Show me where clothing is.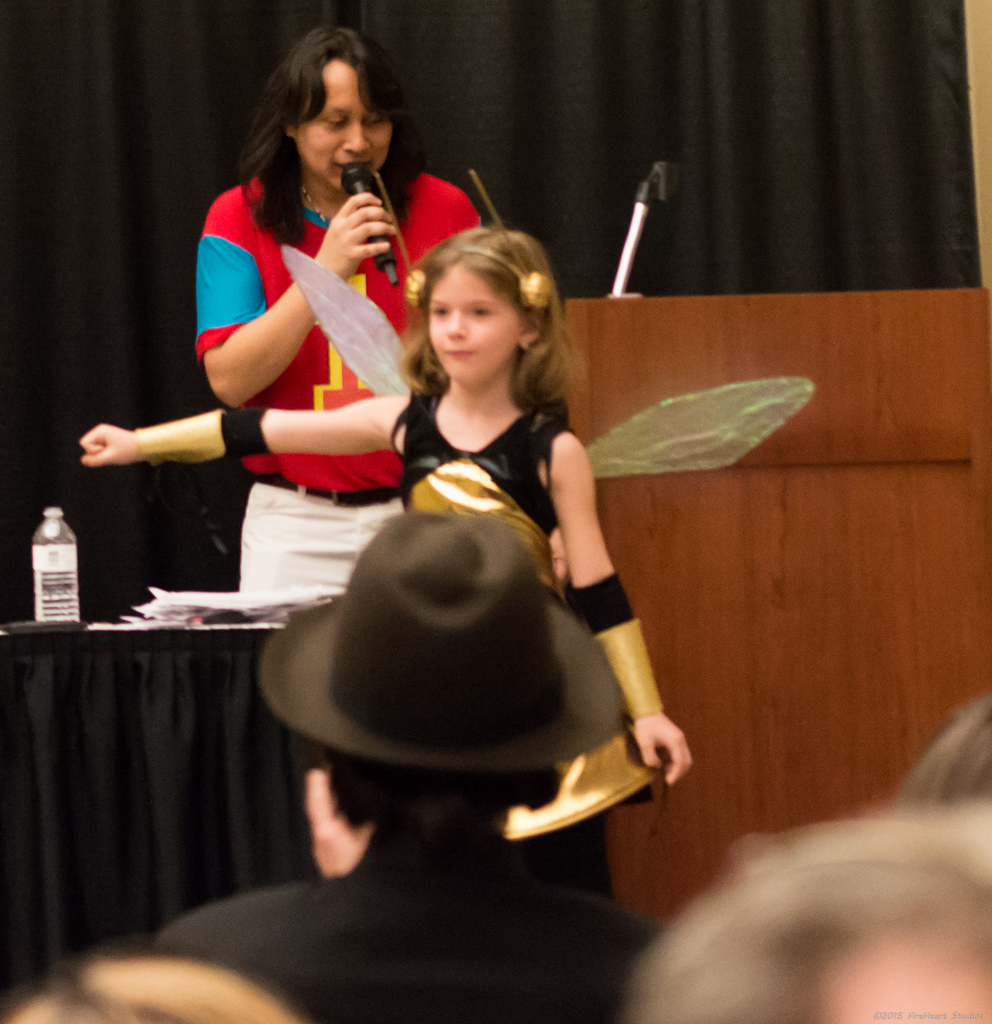
clothing is at (400, 386, 664, 848).
